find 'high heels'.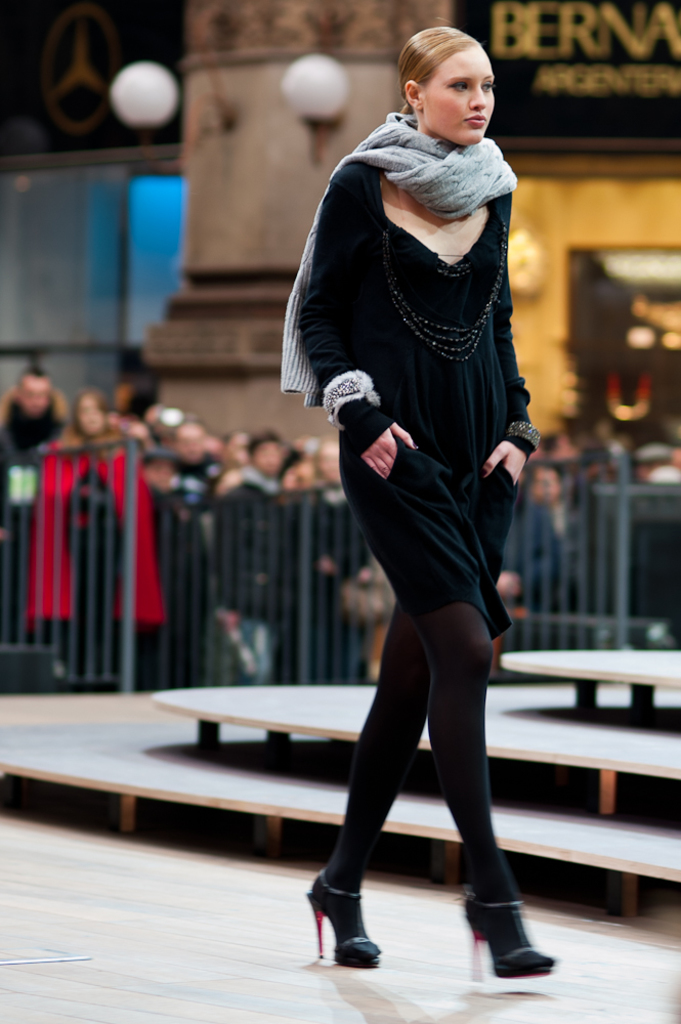
rect(316, 878, 394, 971).
